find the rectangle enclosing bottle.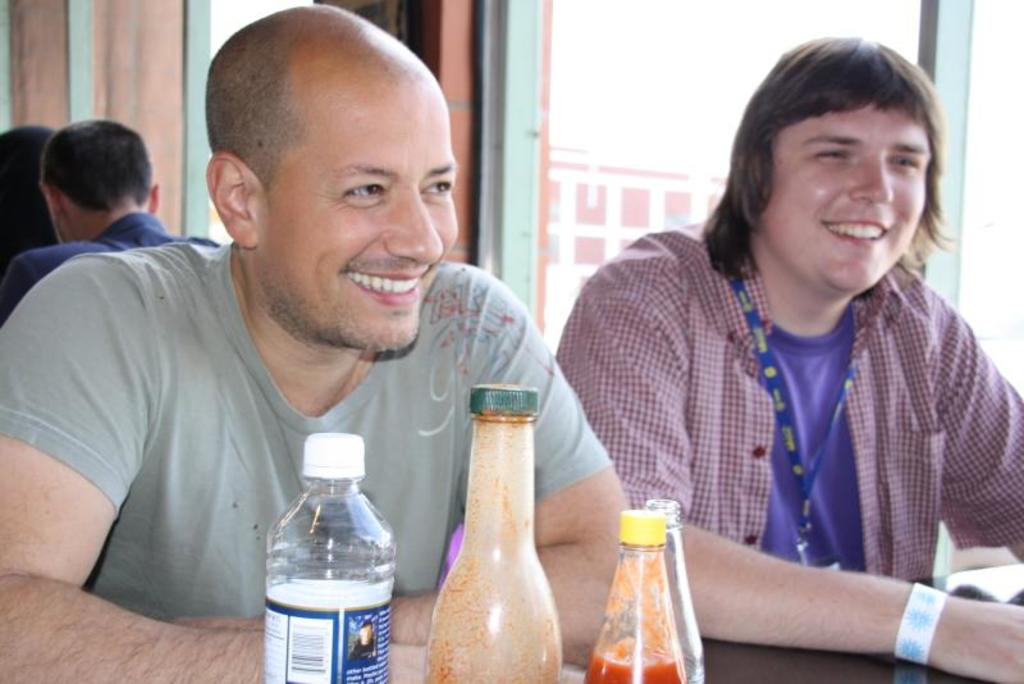
l=646, t=494, r=714, b=683.
